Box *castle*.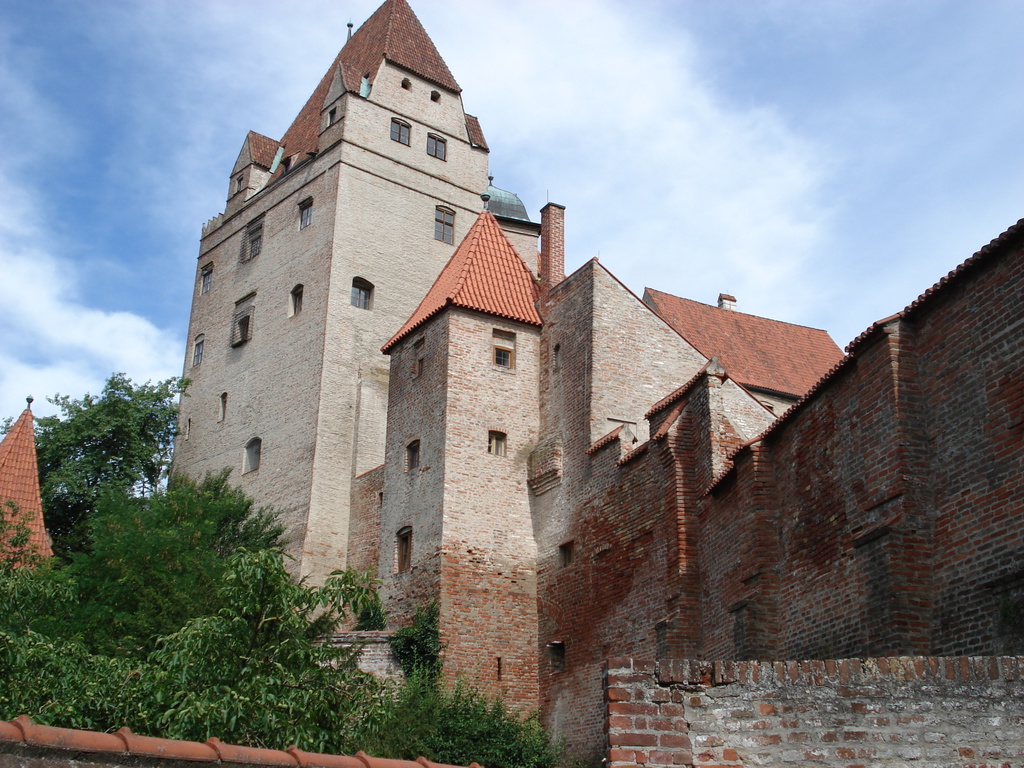
box=[111, 3, 929, 767].
